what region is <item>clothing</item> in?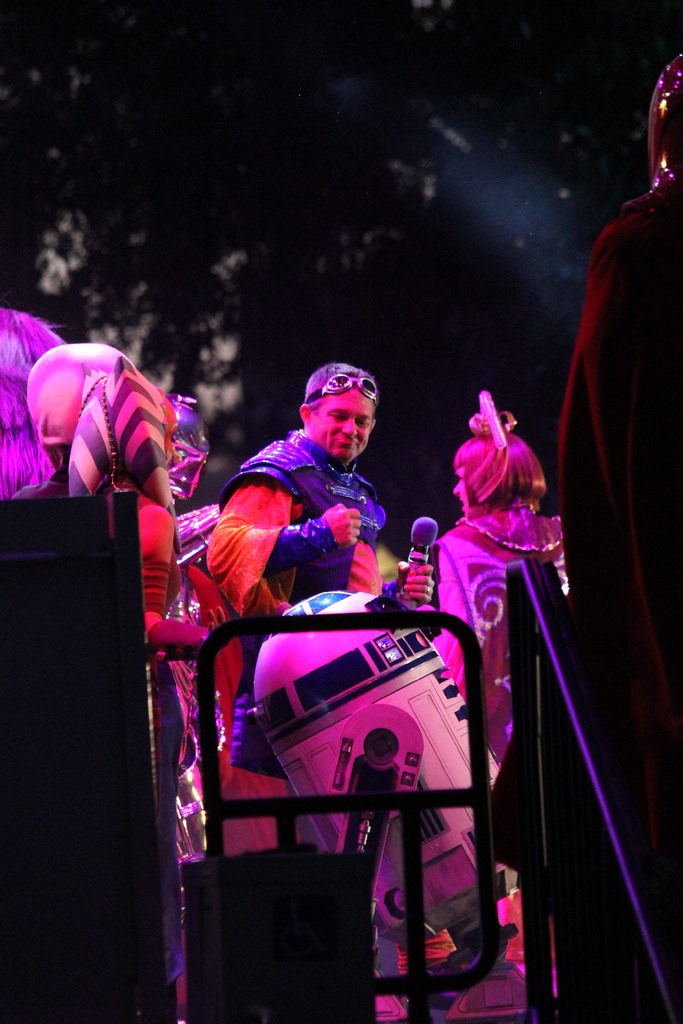
175/393/205/846.
